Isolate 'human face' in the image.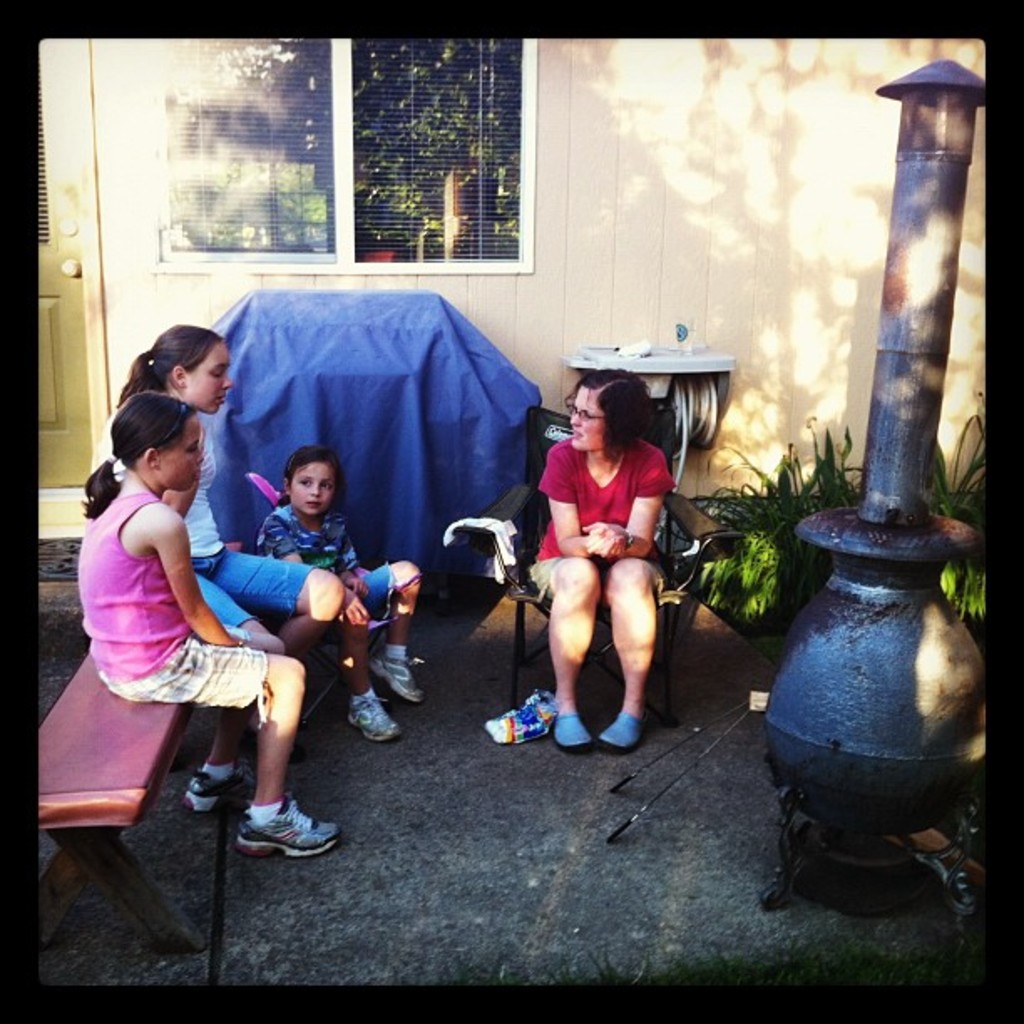
Isolated region: {"x1": 569, "y1": 392, "x2": 602, "y2": 452}.
